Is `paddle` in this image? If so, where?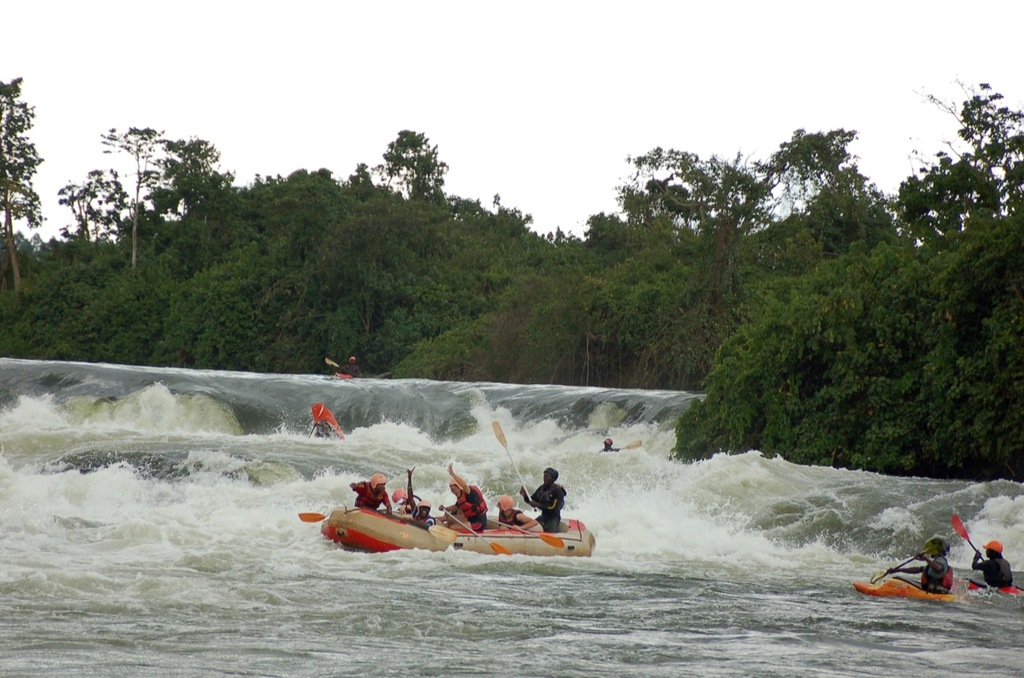
Yes, at [326, 356, 338, 371].
